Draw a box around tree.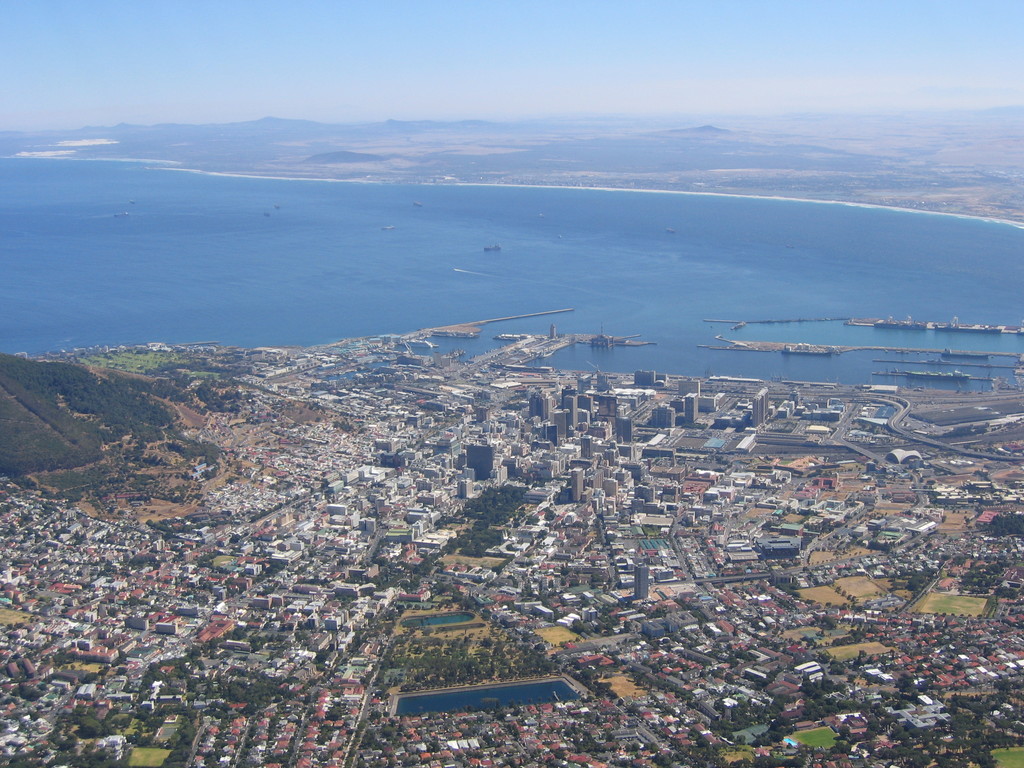
509/697/516/709.
